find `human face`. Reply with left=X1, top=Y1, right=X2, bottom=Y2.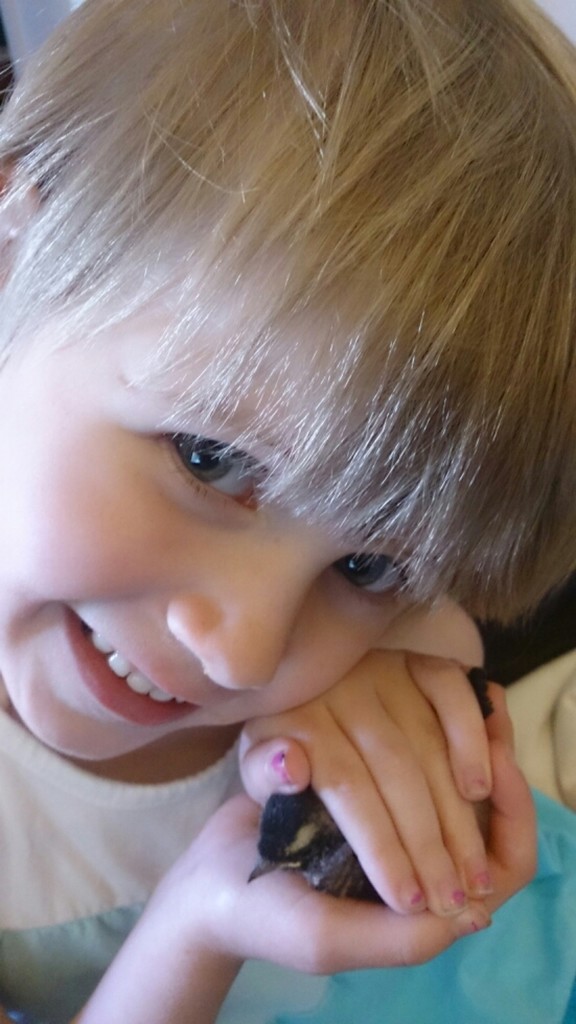
left=0, top=281, right=422, bottom=758.
